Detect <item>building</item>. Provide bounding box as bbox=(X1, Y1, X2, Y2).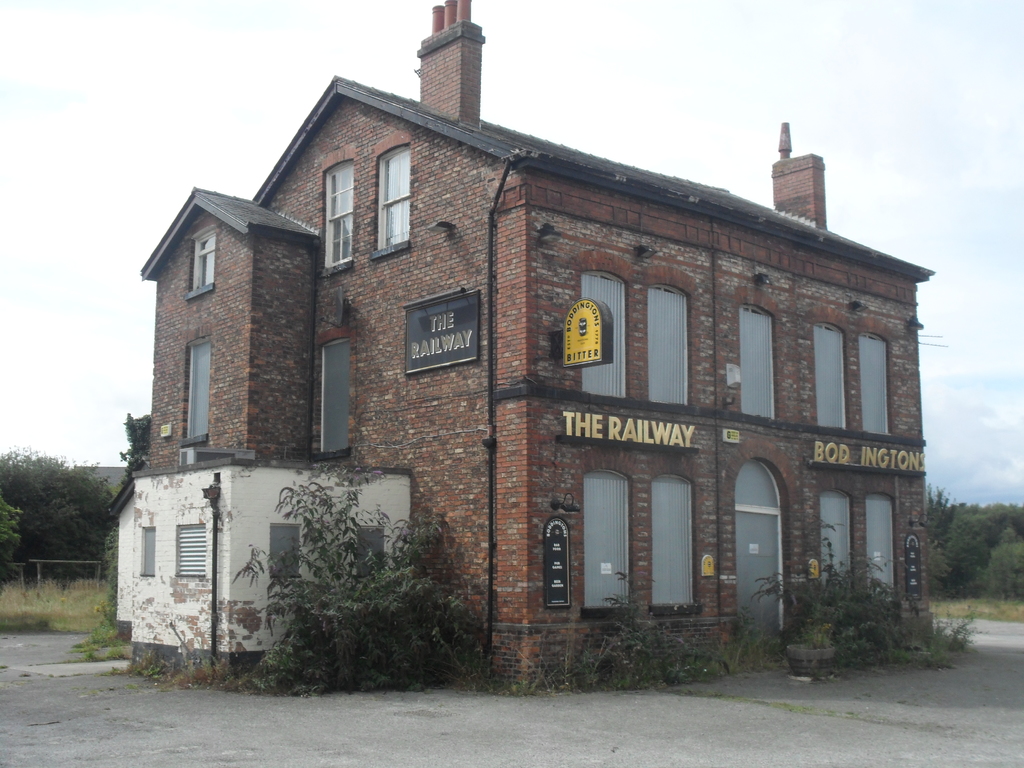
bbox=(107, 0, 956, 698).
